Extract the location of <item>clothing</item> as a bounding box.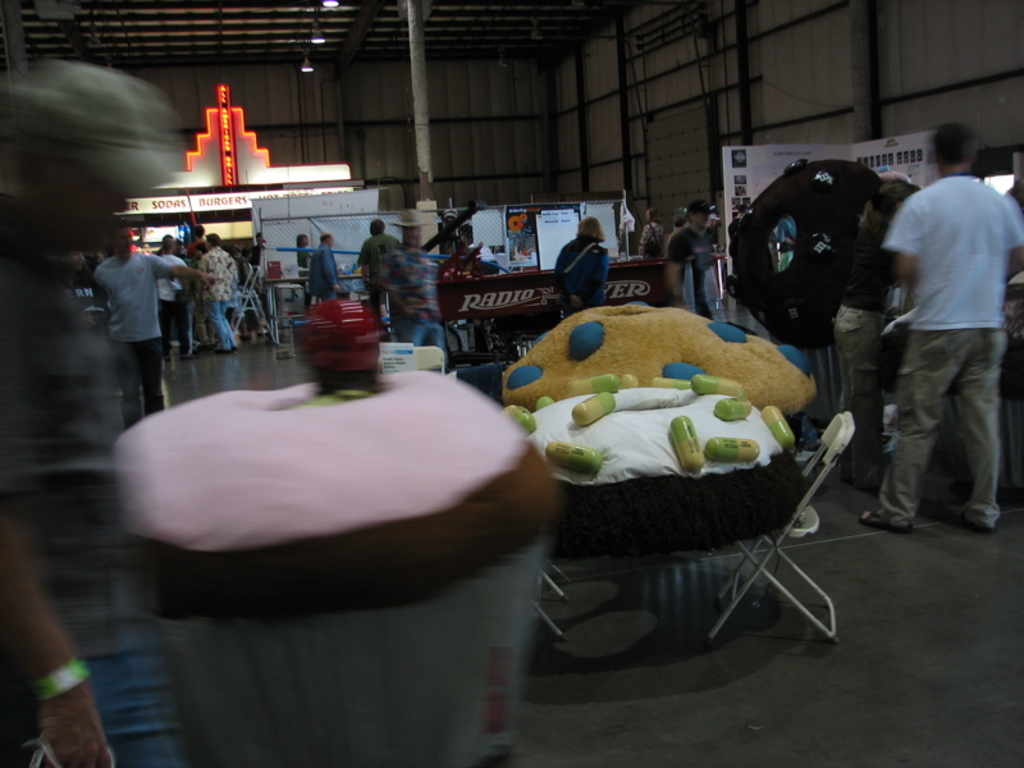
728:216:742:269.
